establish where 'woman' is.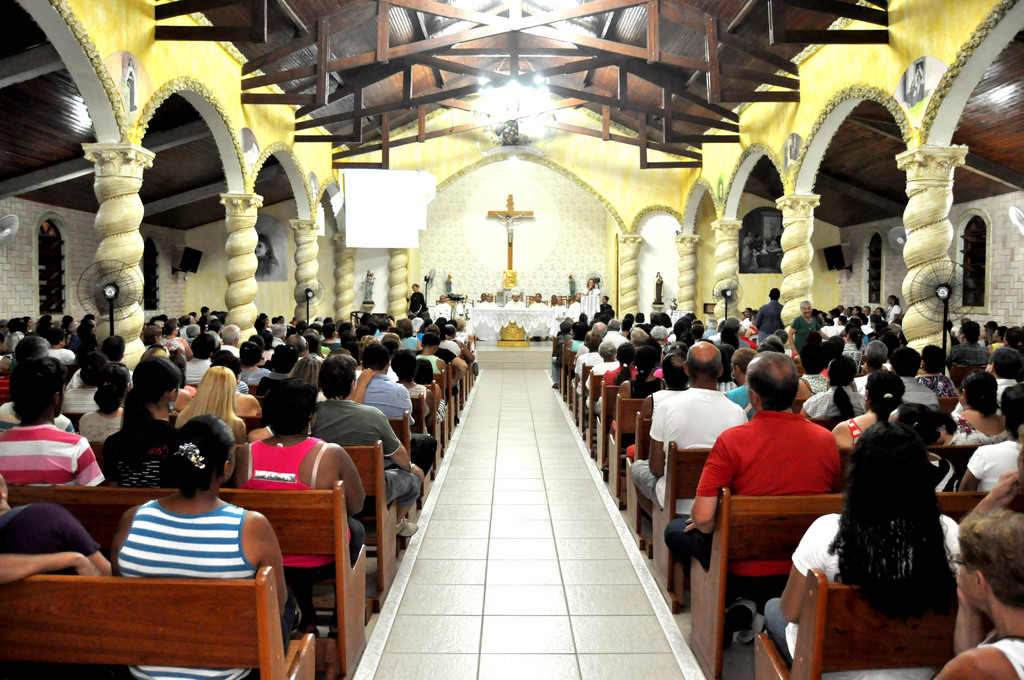
Established at region(908, 421, 965, 490).
